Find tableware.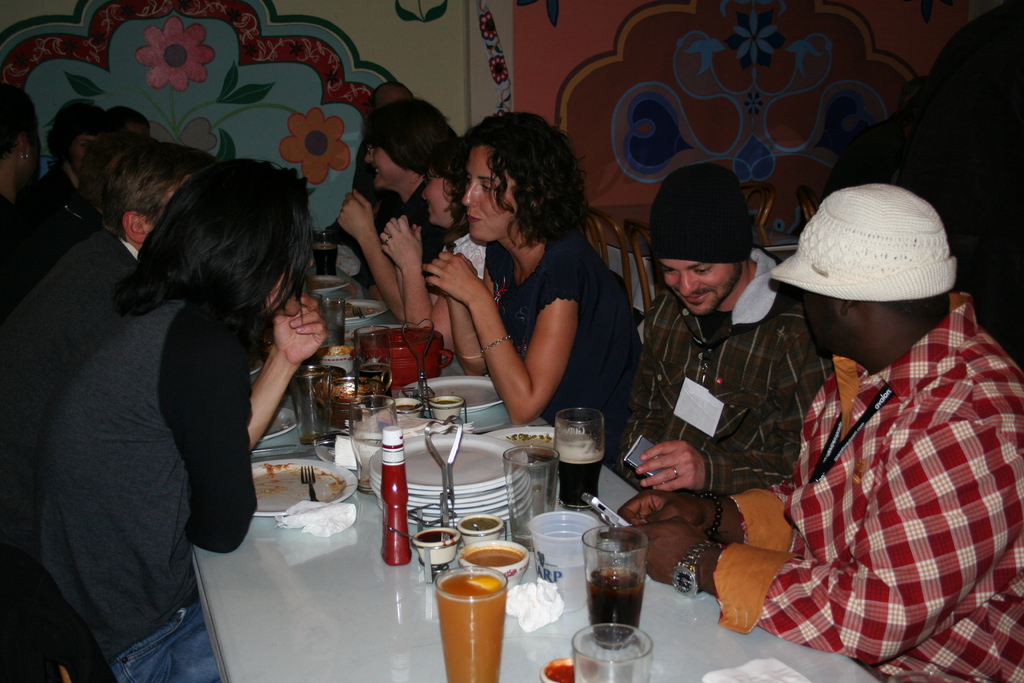
<box>314,273,351,293</box>.
